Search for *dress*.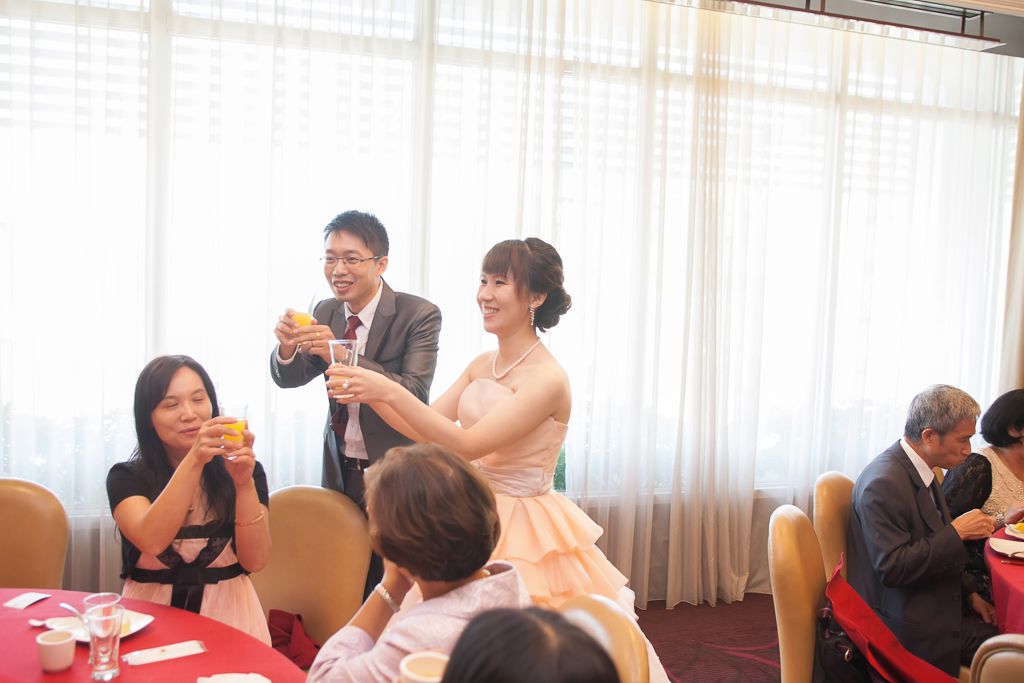
Found at [386, 378, 676, 682].
